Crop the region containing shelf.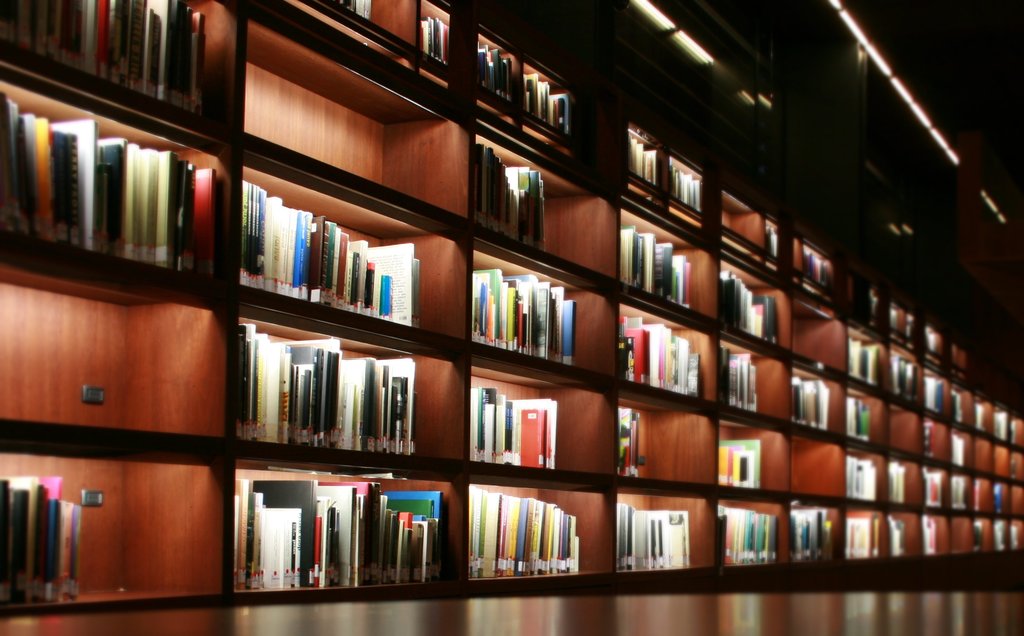
Crop region: <bbox>708, 191, 817, 267</bbox>.
